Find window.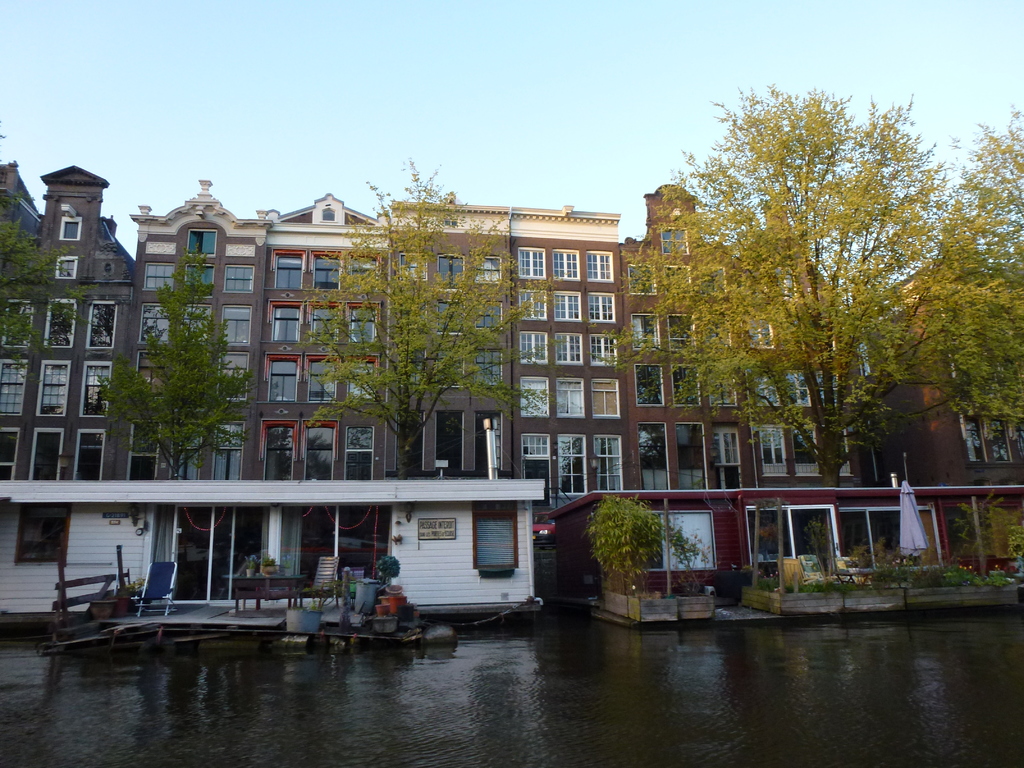
x1=586 y1=252 x2=615 y2=281.
